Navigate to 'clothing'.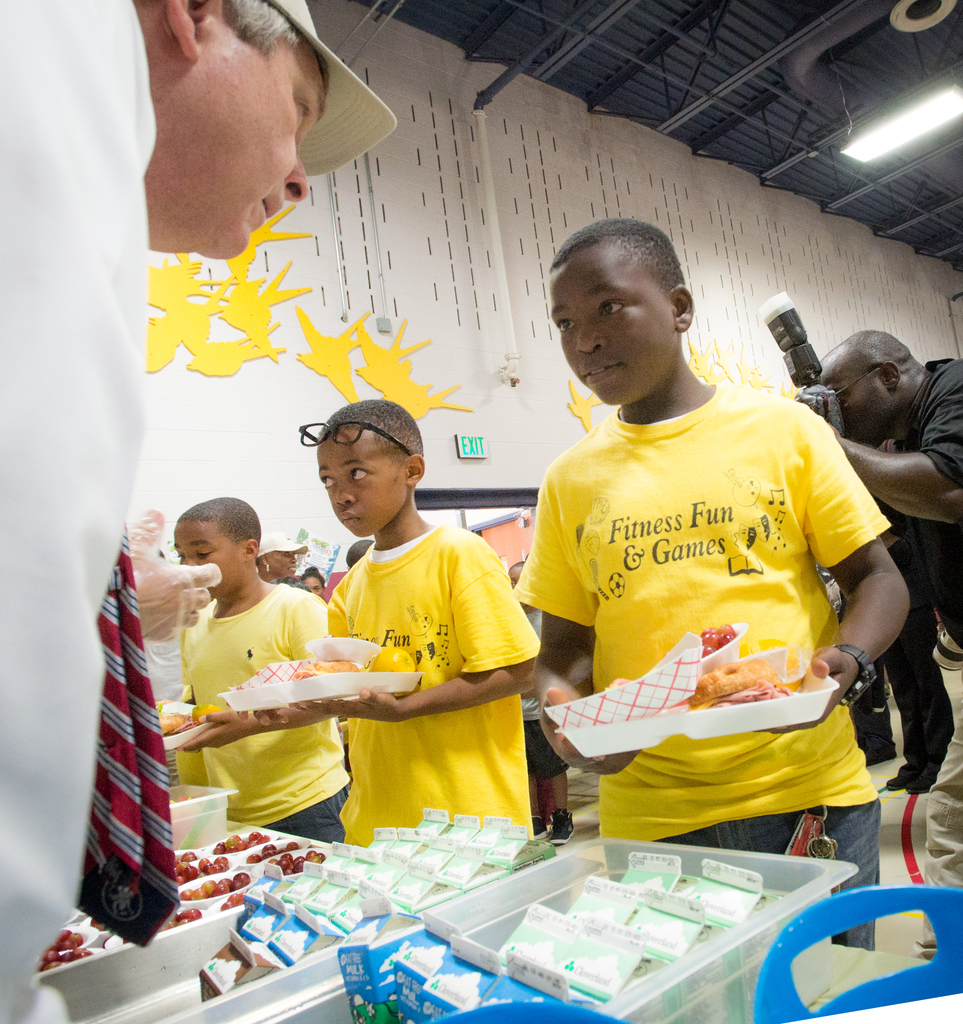
Navigation target: [841, 512, 949, 797].
